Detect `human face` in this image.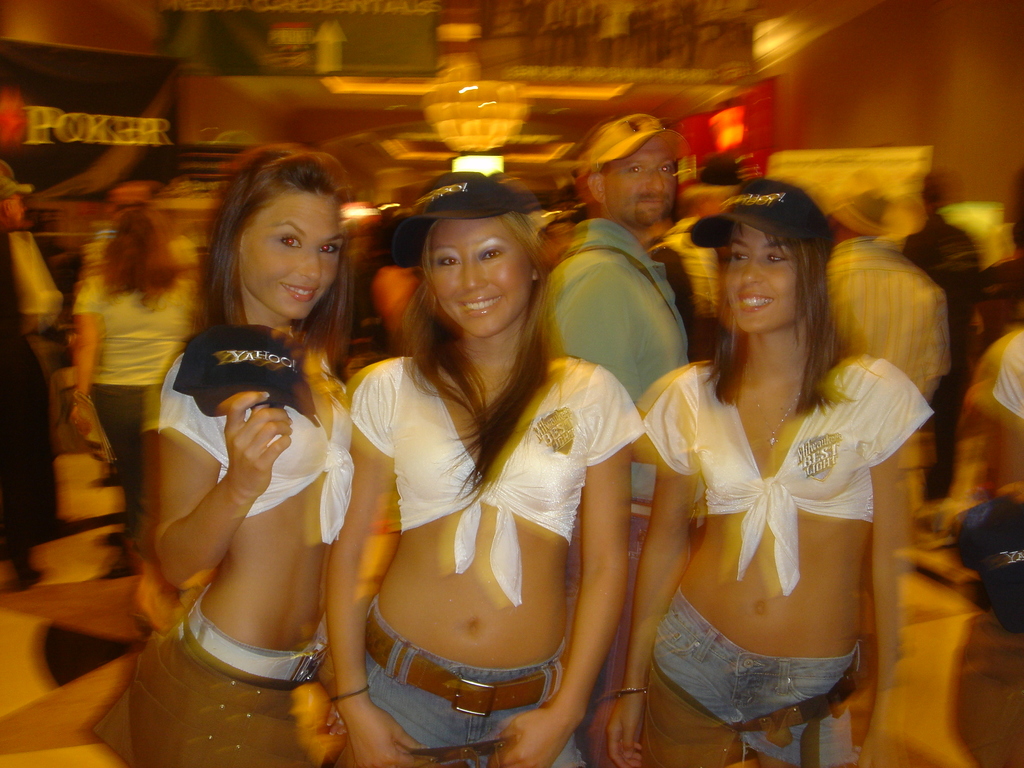
Detection: pyautogui.locateOnScreen(244, 197, 345, 320).
